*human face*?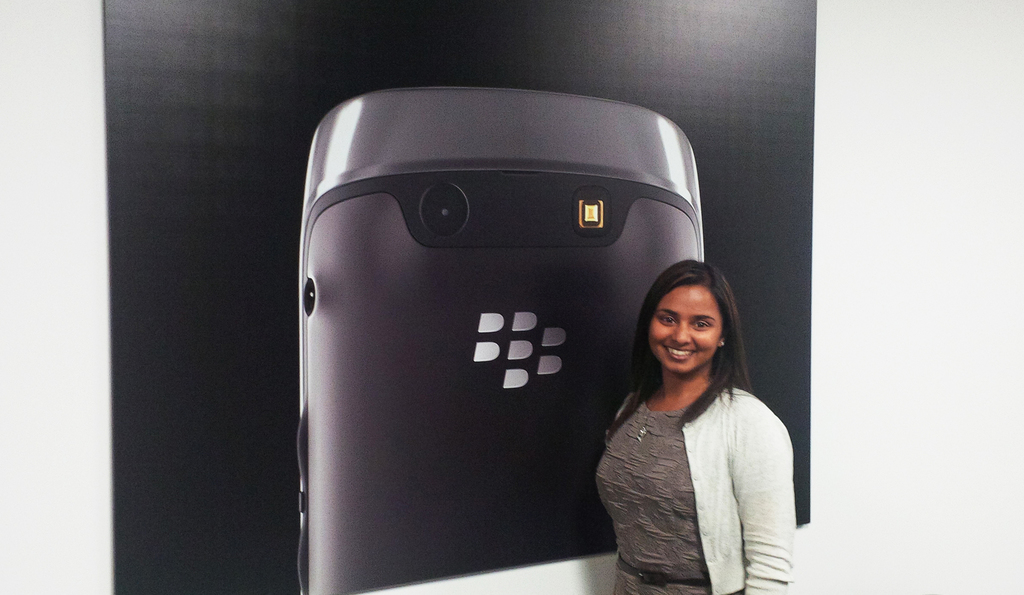
<bbox>647, 285, 722, 375</bbox>
